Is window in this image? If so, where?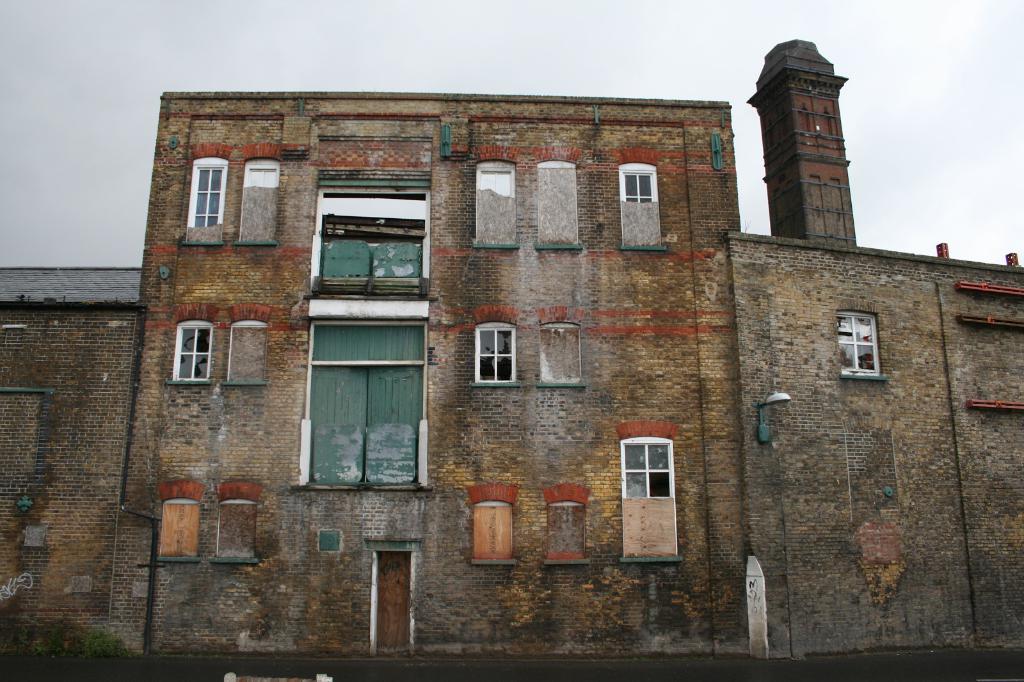
Yes, at 159:501:199:561.
